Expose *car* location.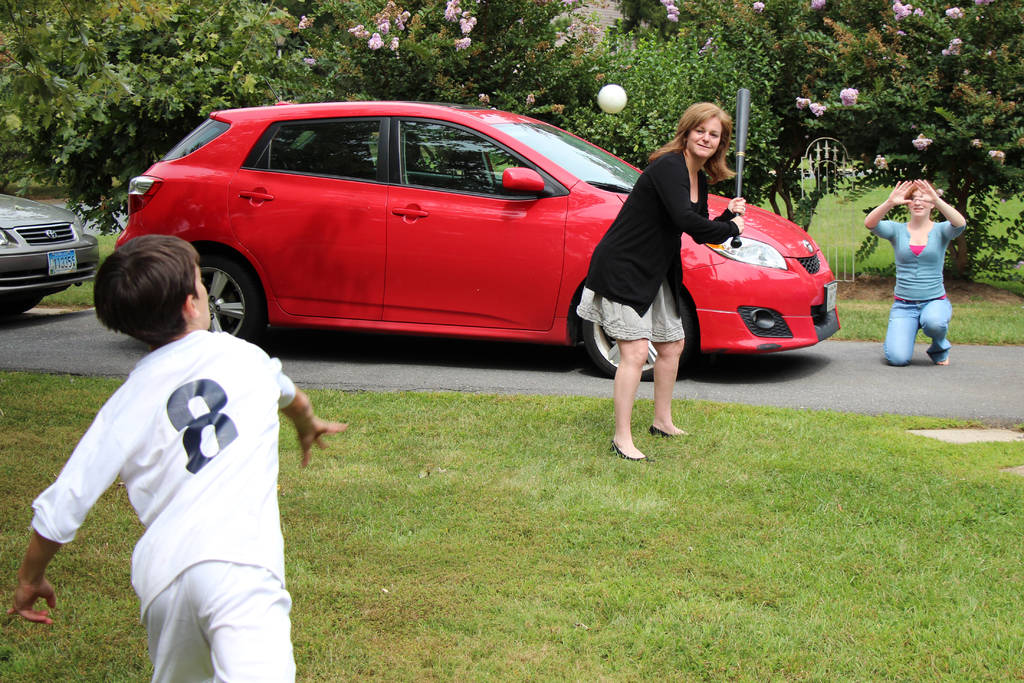
Exposed at x1=0, y1=188, x2=105, y2=309.
